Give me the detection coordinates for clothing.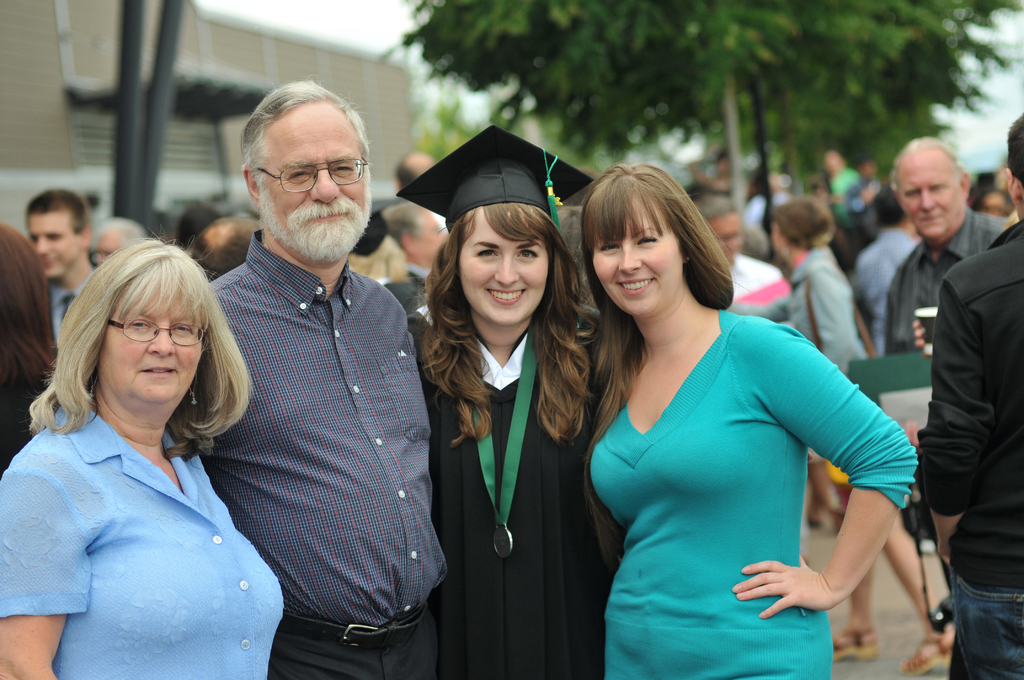
914/218/1023/679.
